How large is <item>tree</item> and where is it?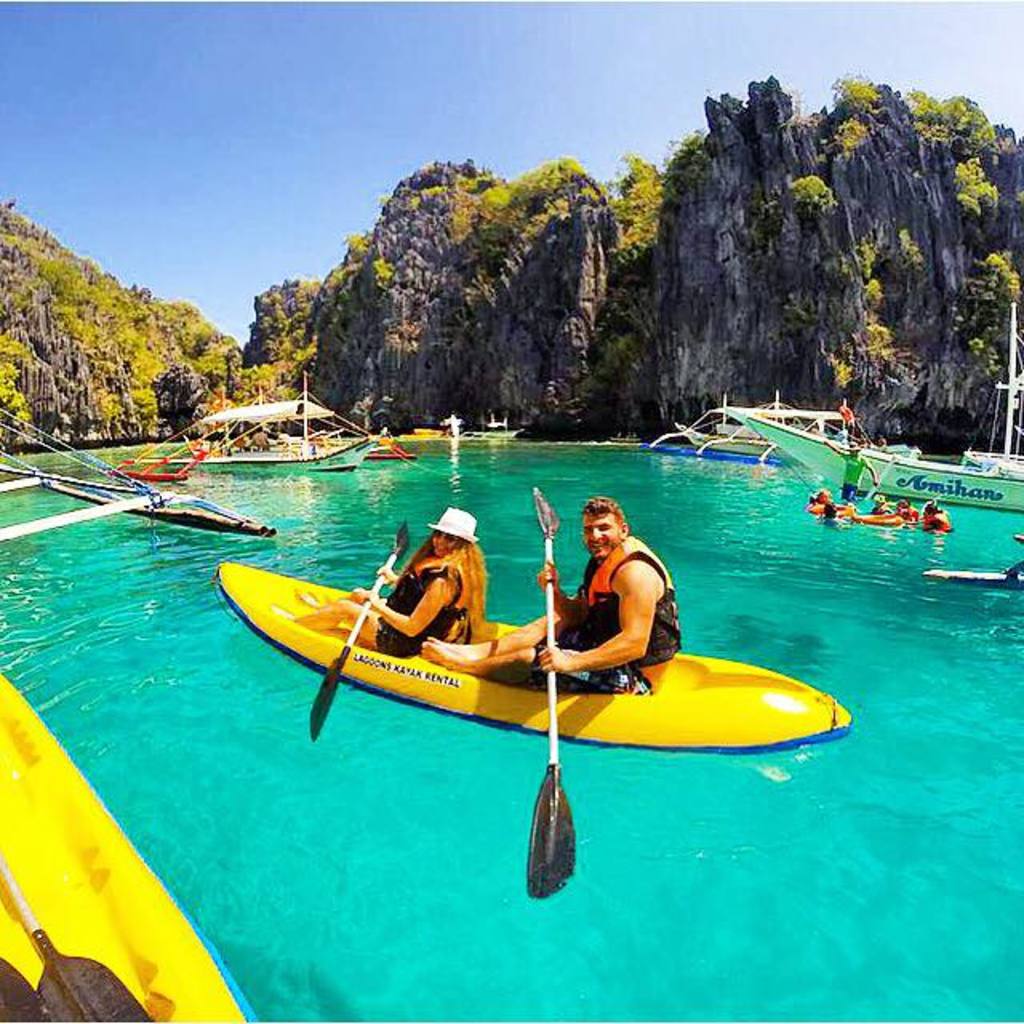
Bounding box: box=[781, 173, 838, 232].
